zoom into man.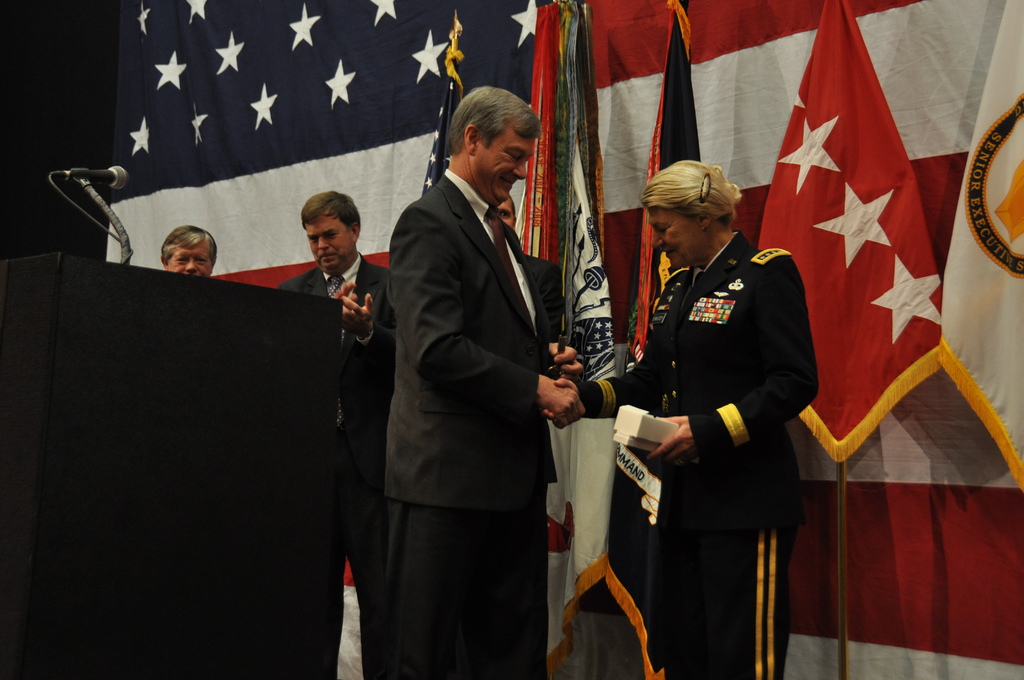
Zoom target: {"left": 271, "top": 191, "right": 408, "bottom": 679}.
